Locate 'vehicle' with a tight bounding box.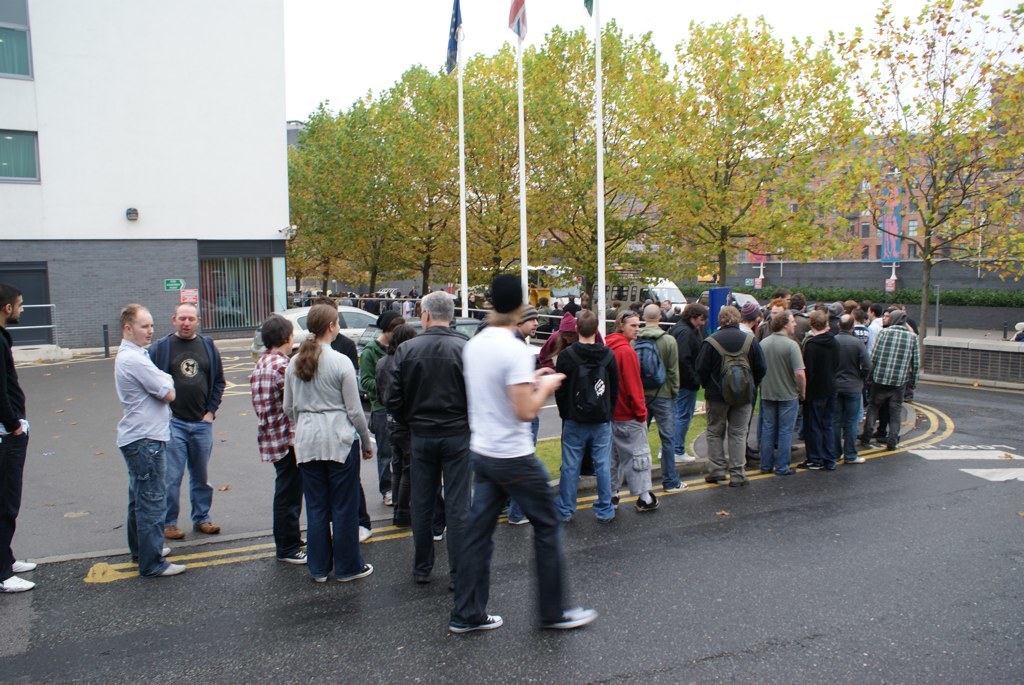
select_region(251, 303, 379, 357).
